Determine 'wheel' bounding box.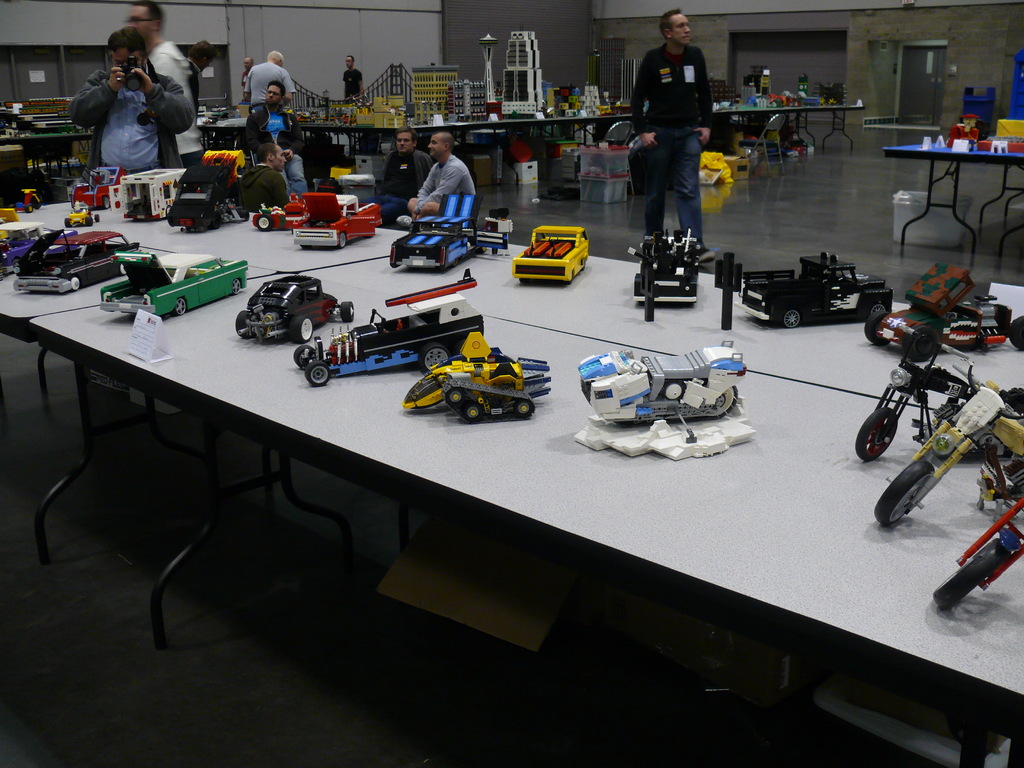
Determined: box(856, 408, 897, 461).
